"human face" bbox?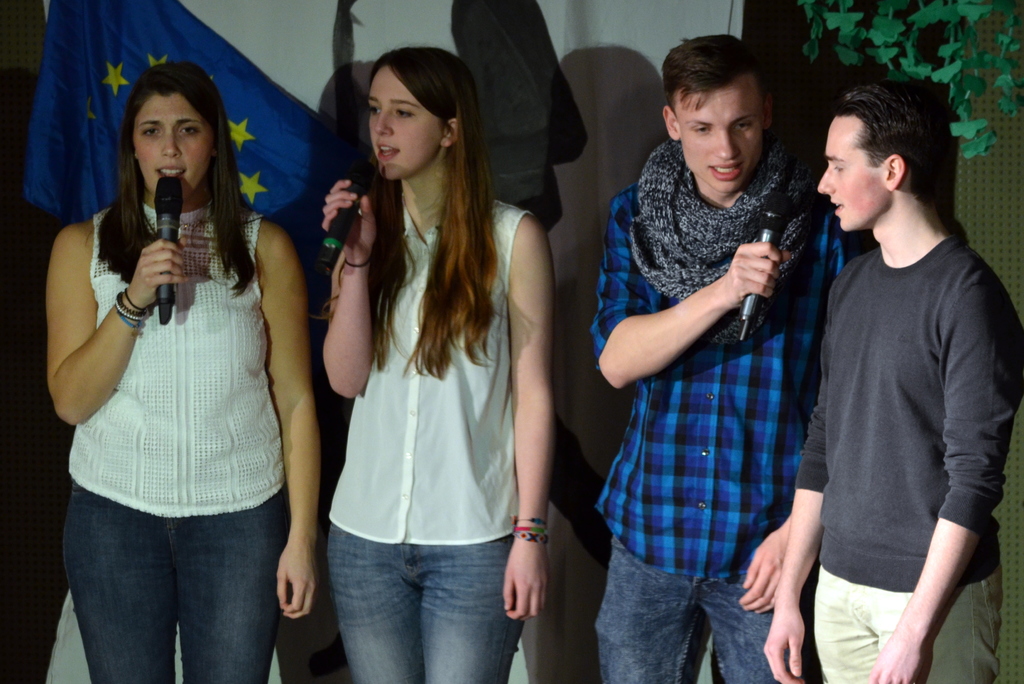
(left=675, top=86, right=762, bottom=190)
